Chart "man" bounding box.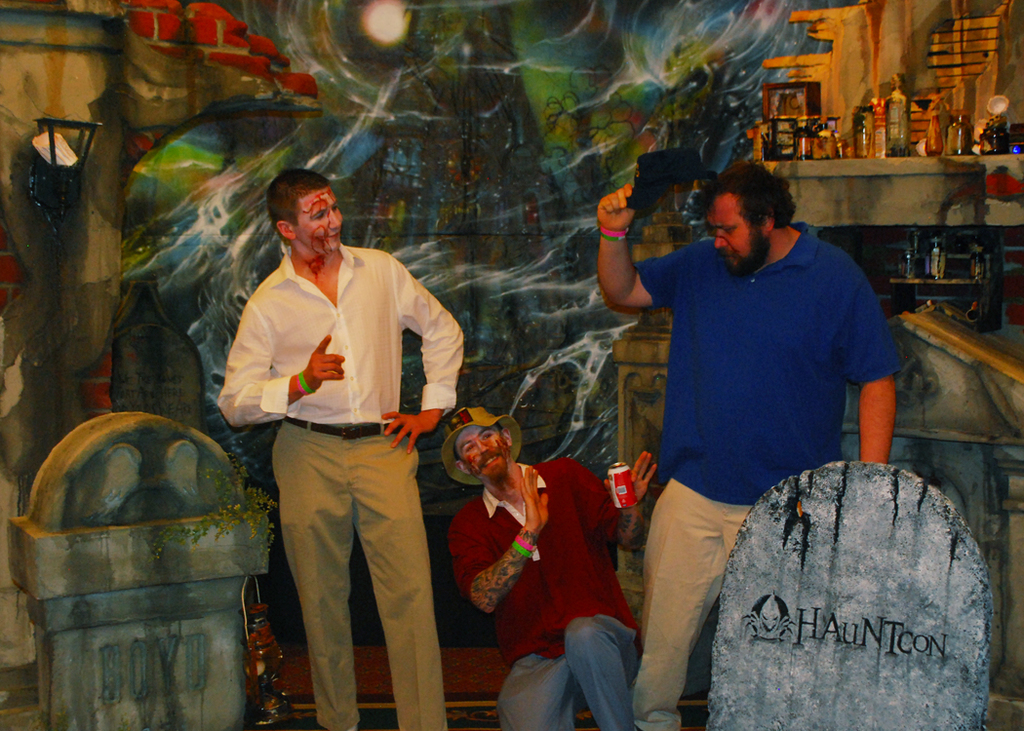
Charted: region(448, 407, 664, 730).
